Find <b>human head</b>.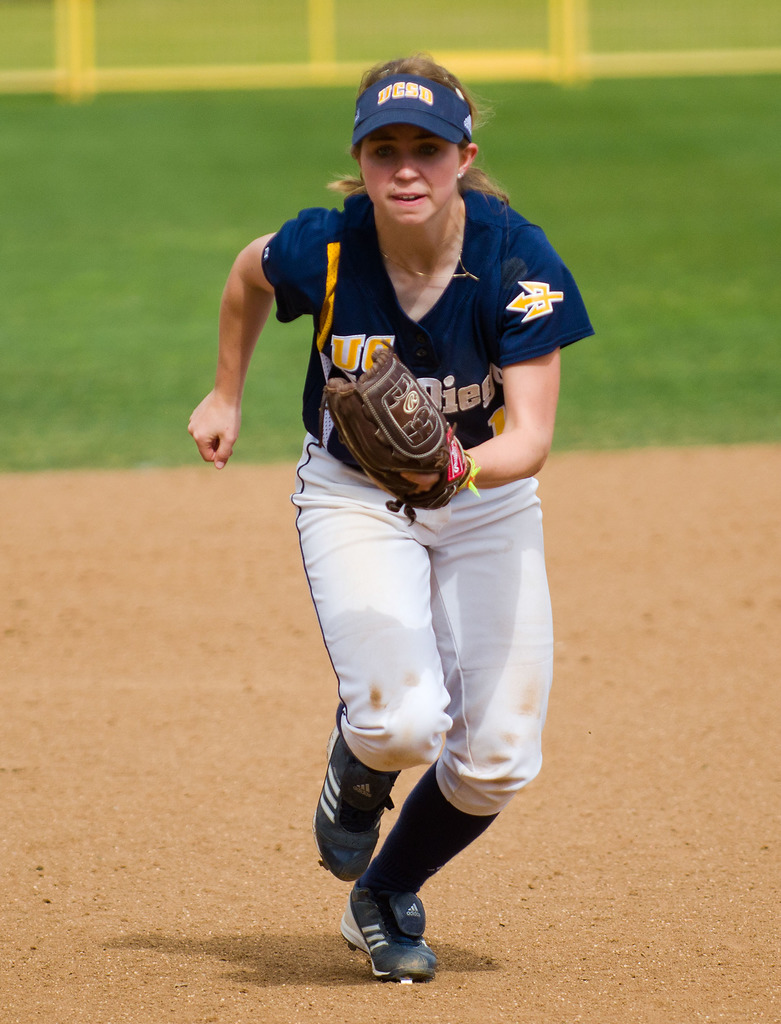
bbox=[354, 54, 485, 209].
